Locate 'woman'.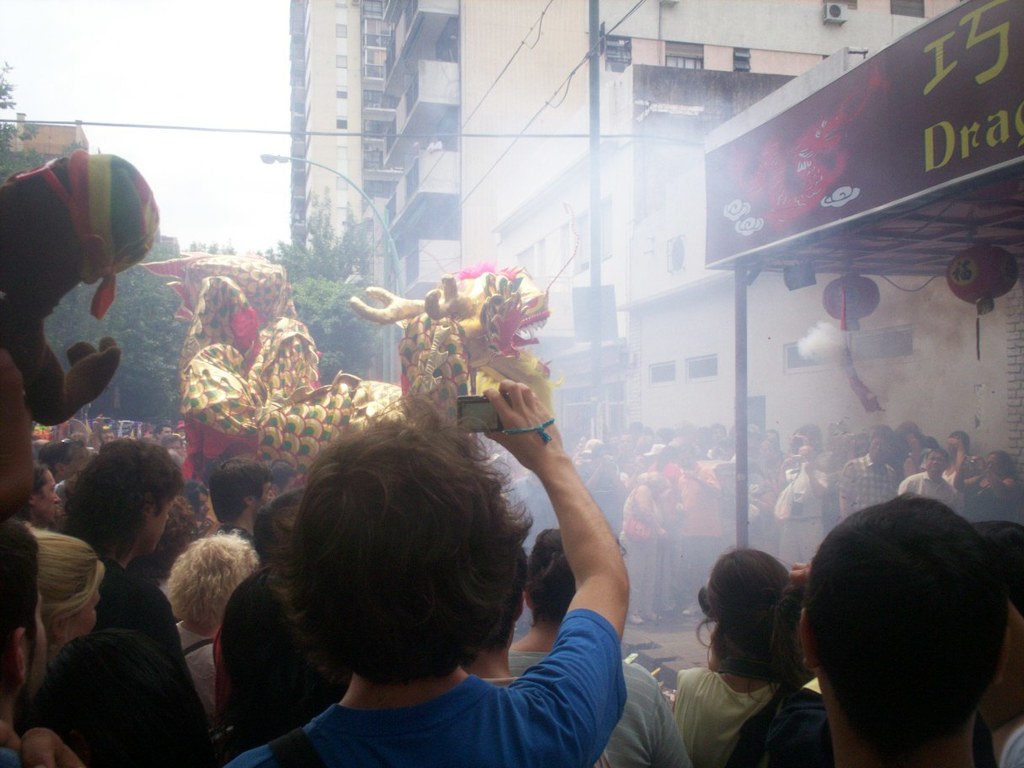
Bounding box: detection(952, 451, 1023, 525).
